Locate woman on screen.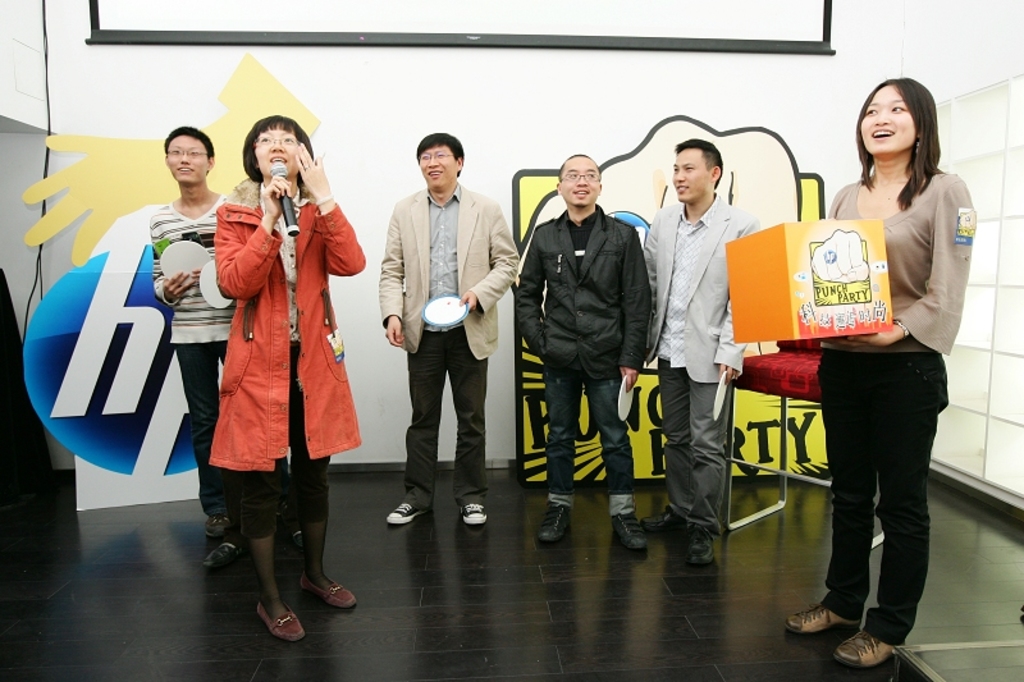
On screen at x1=214, y1=110, x2=380, y2=645.
